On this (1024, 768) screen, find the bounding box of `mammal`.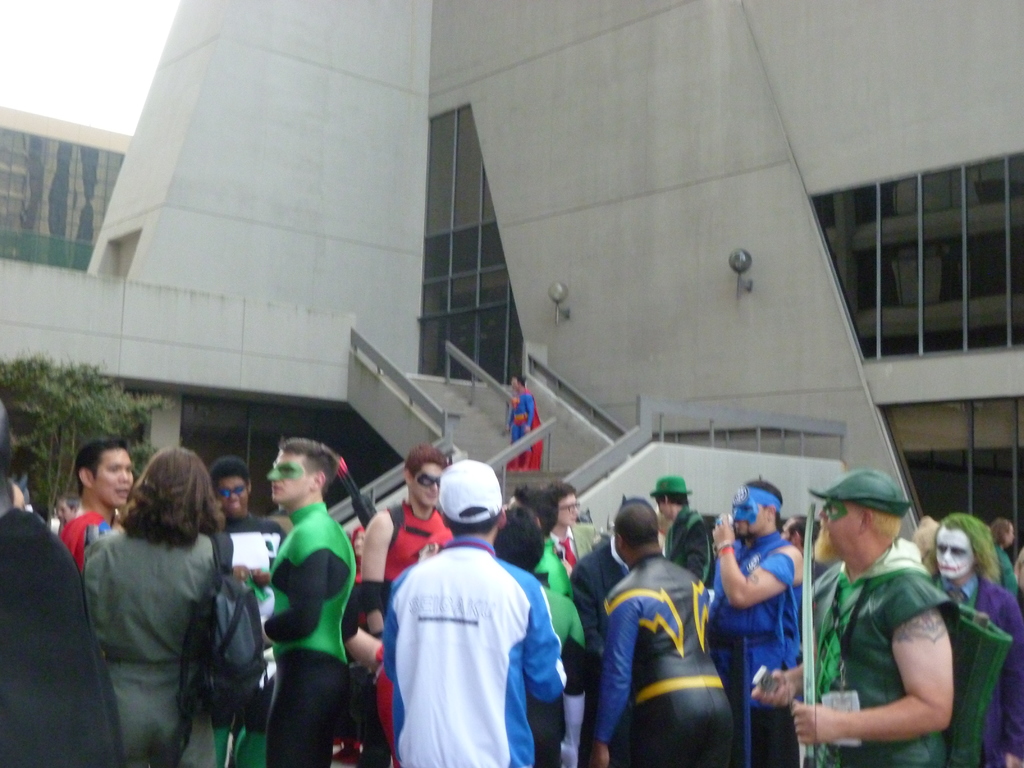
Bounding box: bbox=(915, 511, 948, 579).
